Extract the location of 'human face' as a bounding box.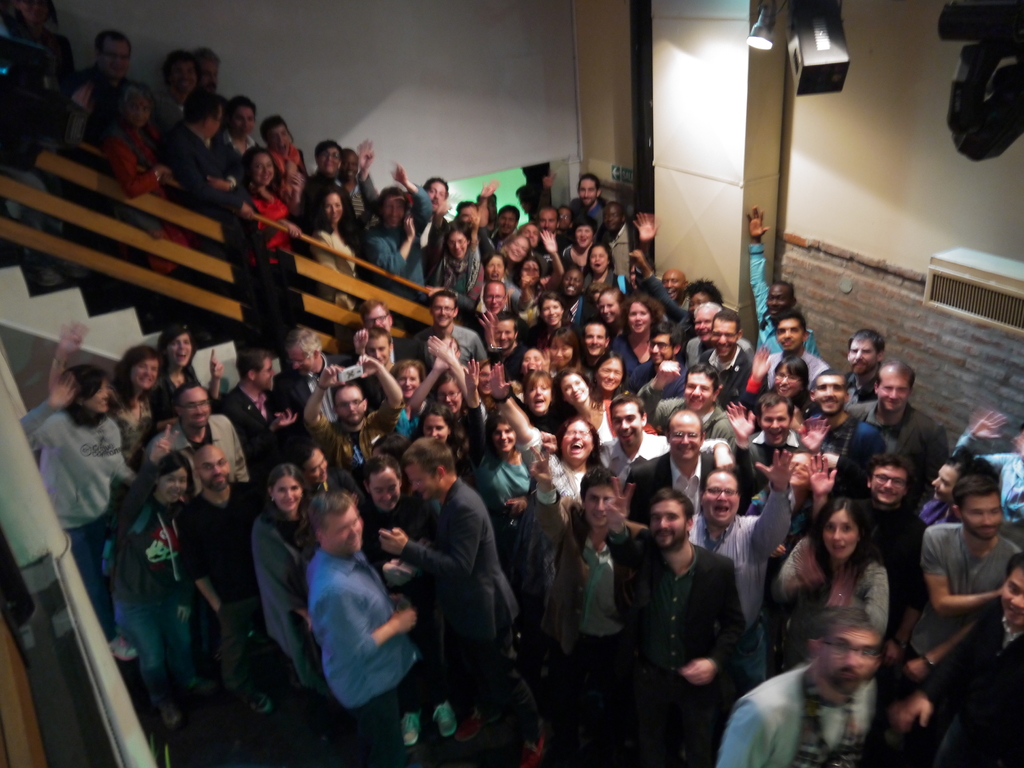
[x1=649, y1=501, x2=684, y2=552].
